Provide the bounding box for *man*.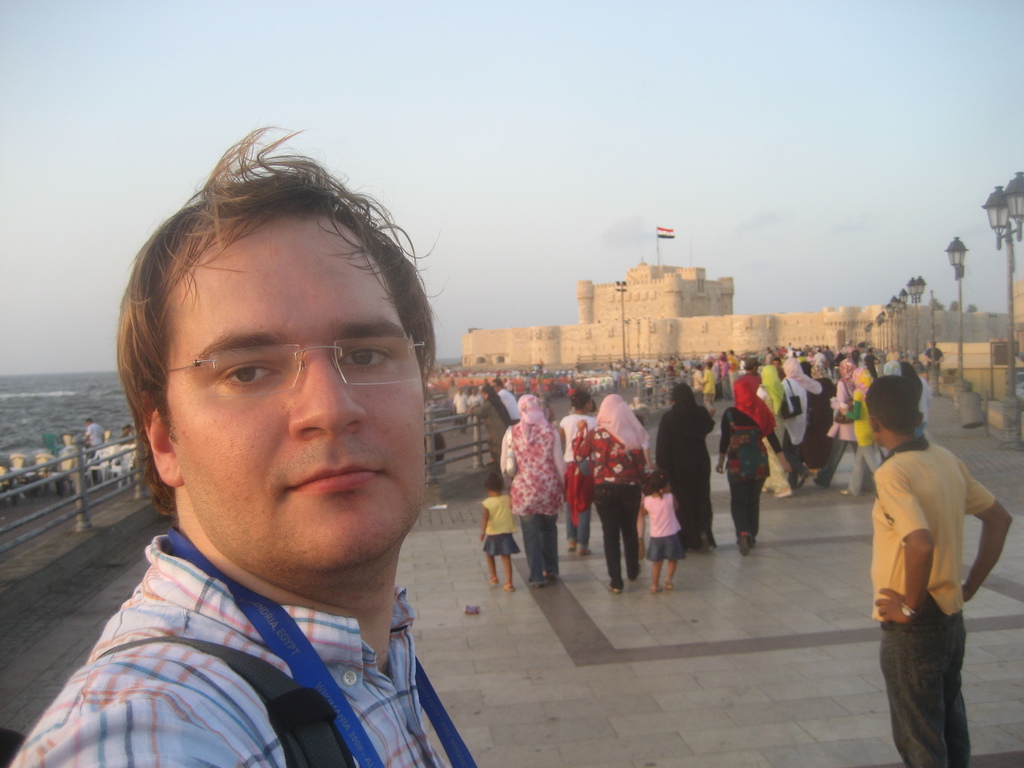
{"left": 854, "top": 374, "right": 1006, "bottom": 758}.
